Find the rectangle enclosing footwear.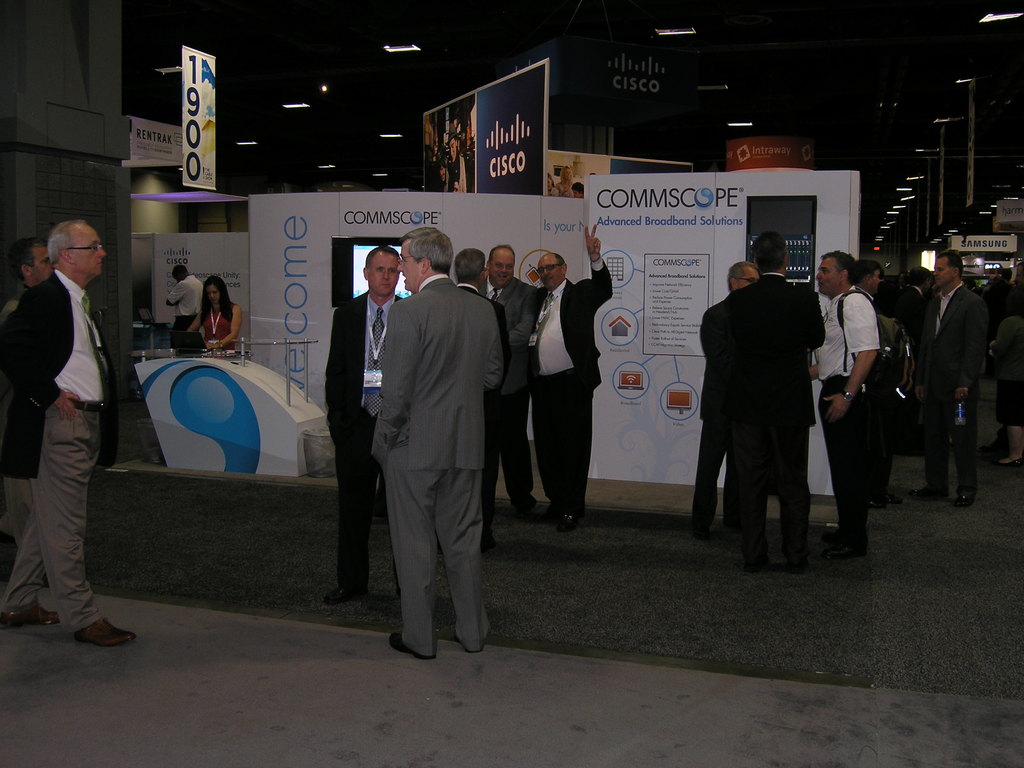
box(326, 584, 365, 601).
